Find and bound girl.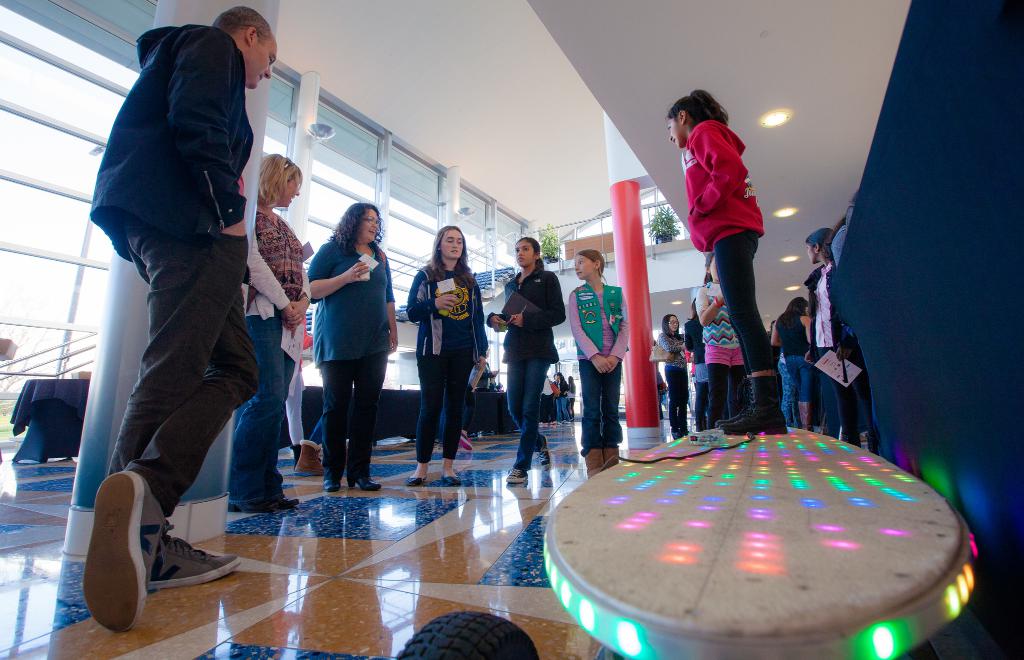
Bound: locate(567, 246, 628, 477).
